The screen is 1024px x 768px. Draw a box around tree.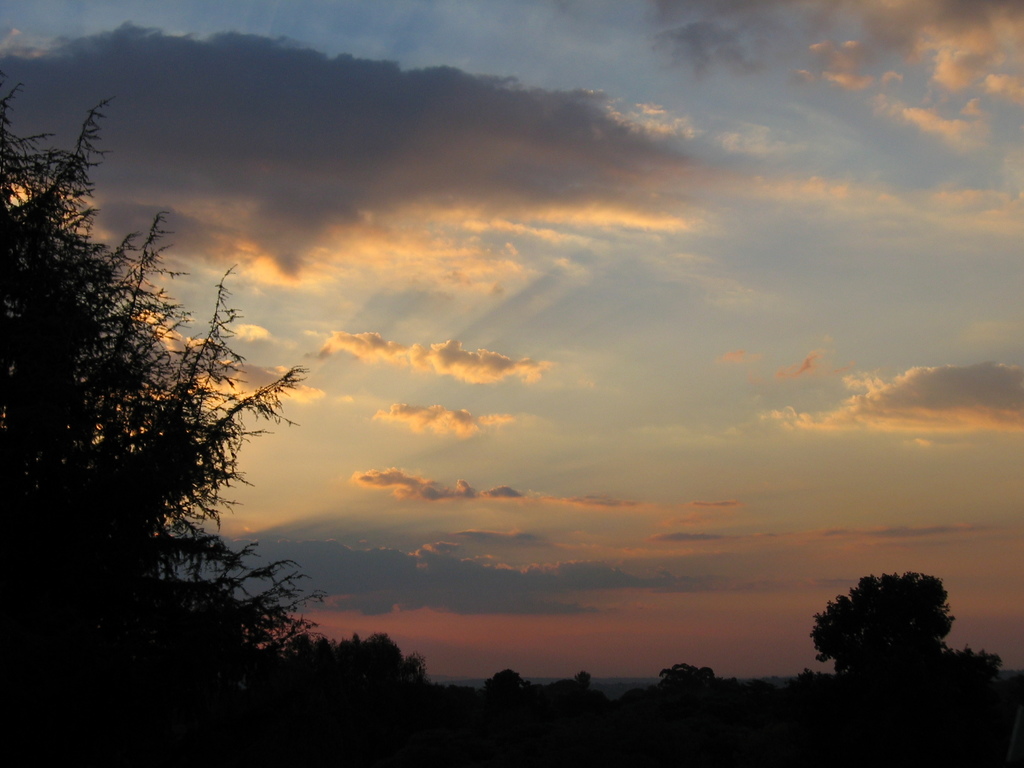
(813, 566, 970, 701).
